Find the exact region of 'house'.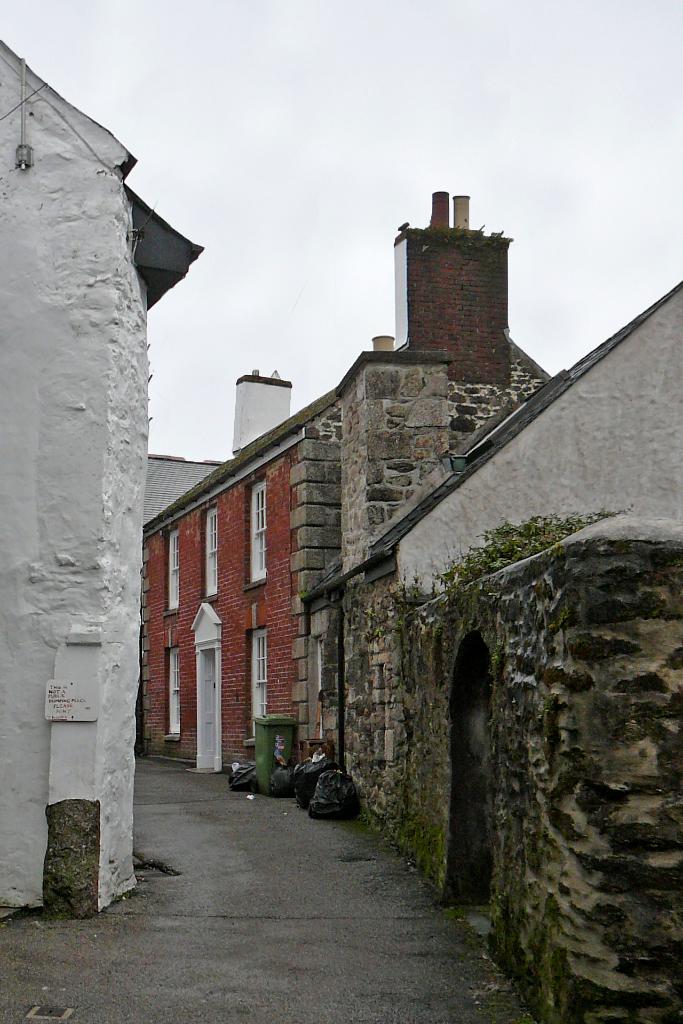
Exact region: bbox=(365, 286, 680, 1018).
